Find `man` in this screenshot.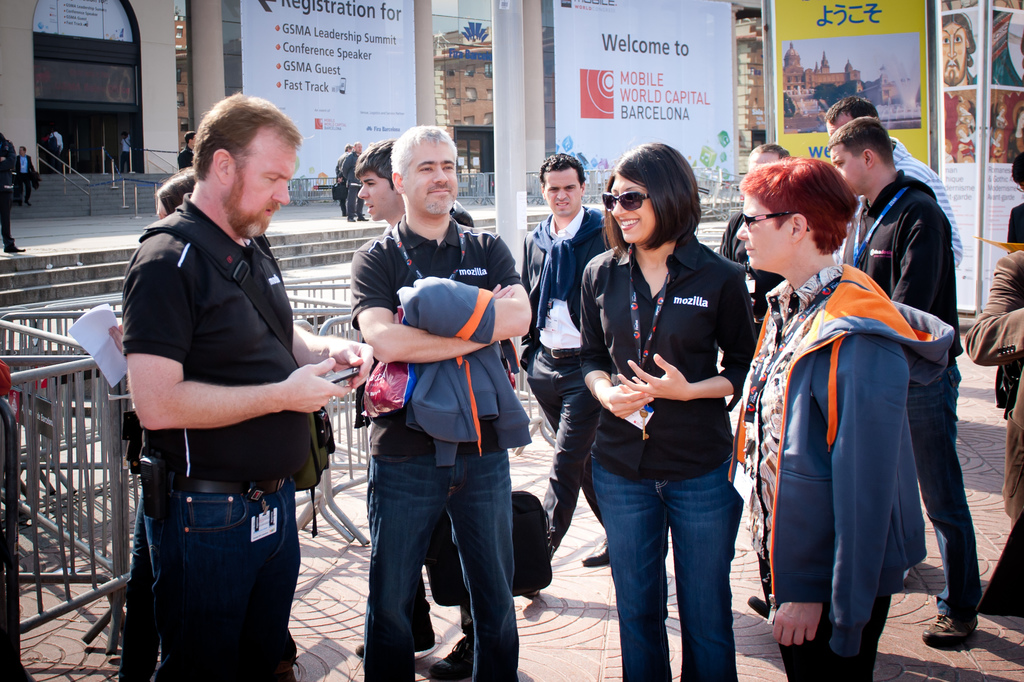
The bounding box for `man` is pyautogui.locateOnScreen(349, 139, 474, 681).
